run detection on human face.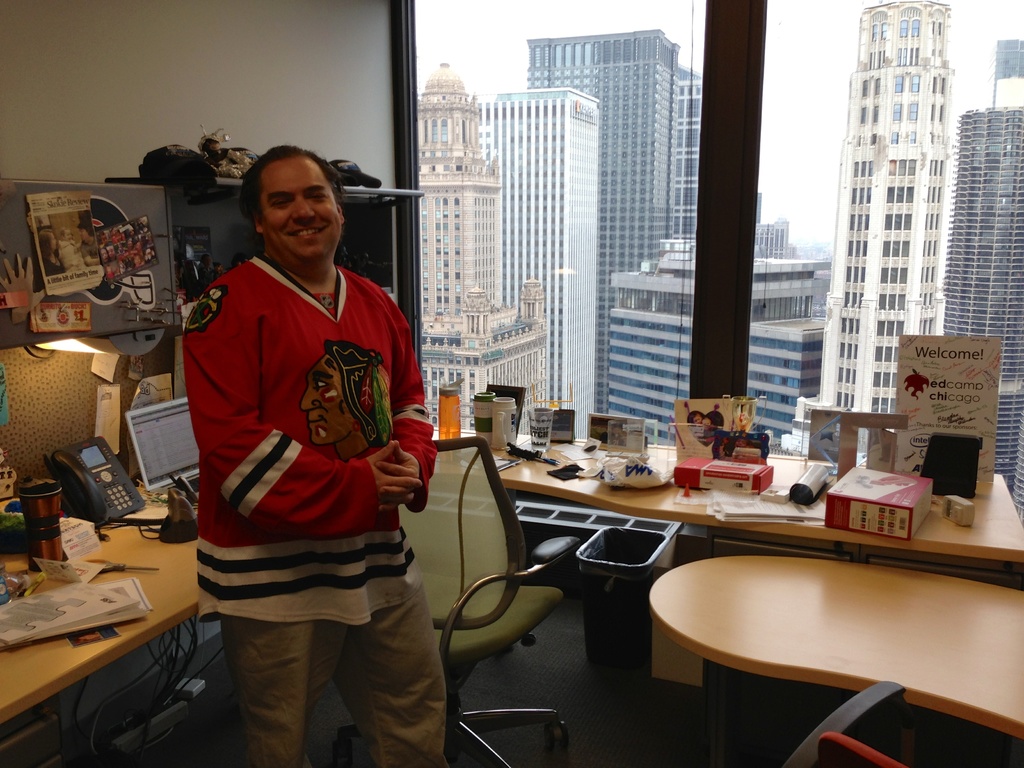
Result: 258/154/340/259.
